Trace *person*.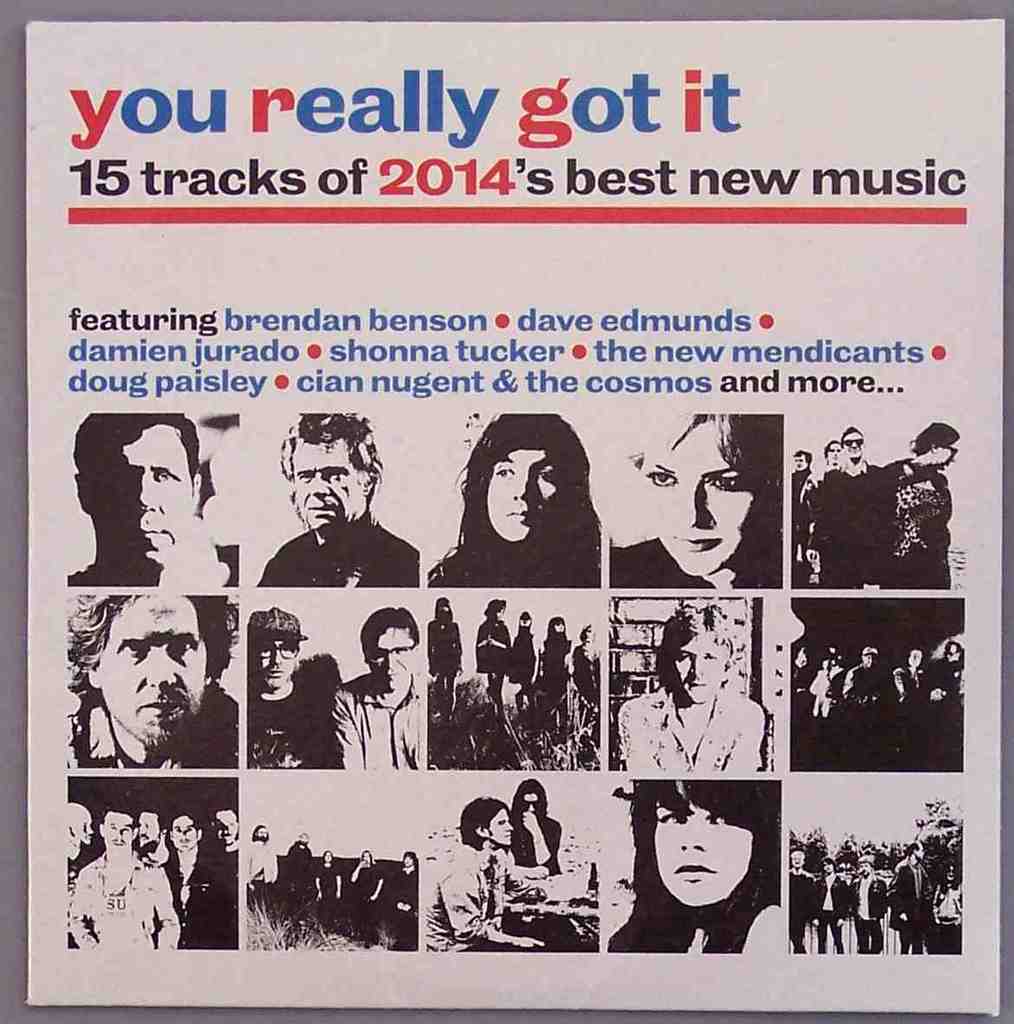
Traced to (left=615, top=598, right=765, bottom=773).
